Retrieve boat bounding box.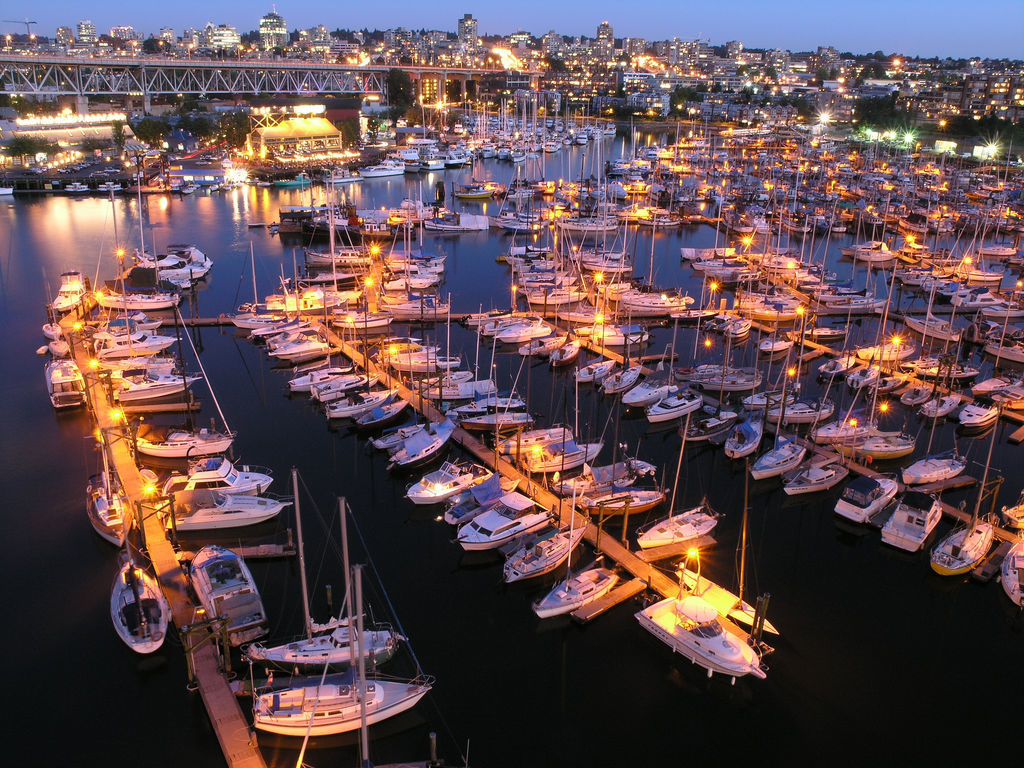
Bounding box: (269, 313, 307, 352).
